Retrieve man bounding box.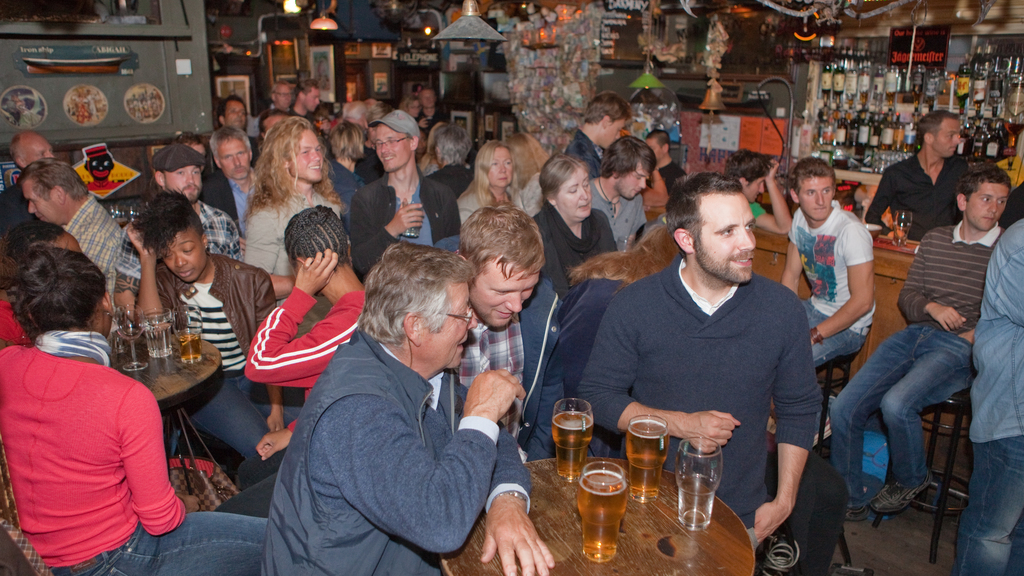
Bounding box: l=21, t=156, r=125, b=291.
